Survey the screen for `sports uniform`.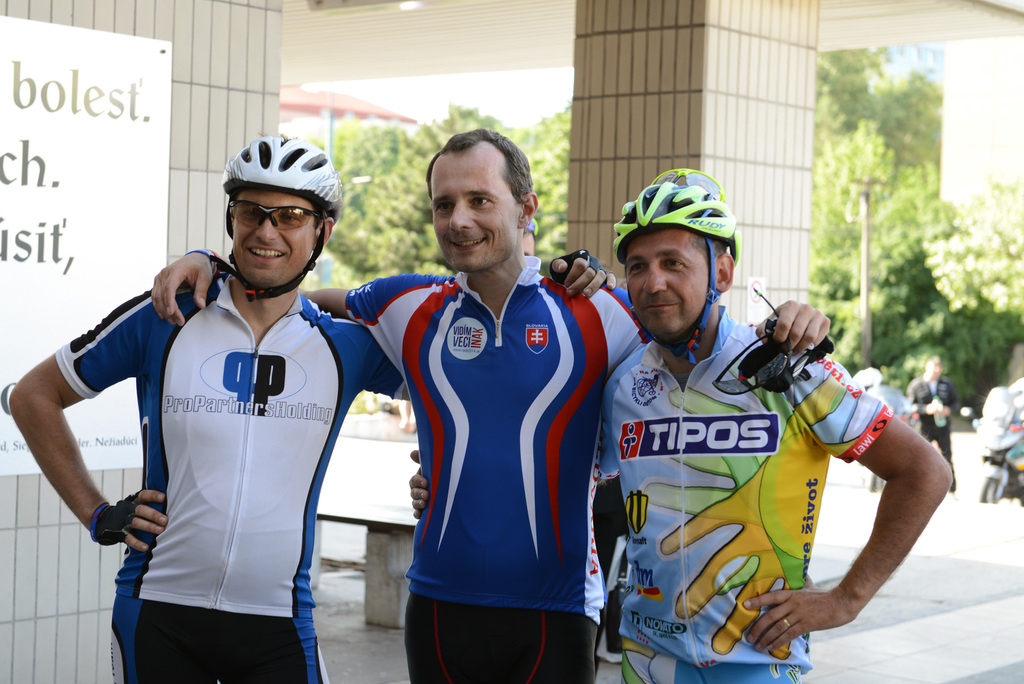
Survey found: <bbox>54, 135, 405, 683</bbox>.
